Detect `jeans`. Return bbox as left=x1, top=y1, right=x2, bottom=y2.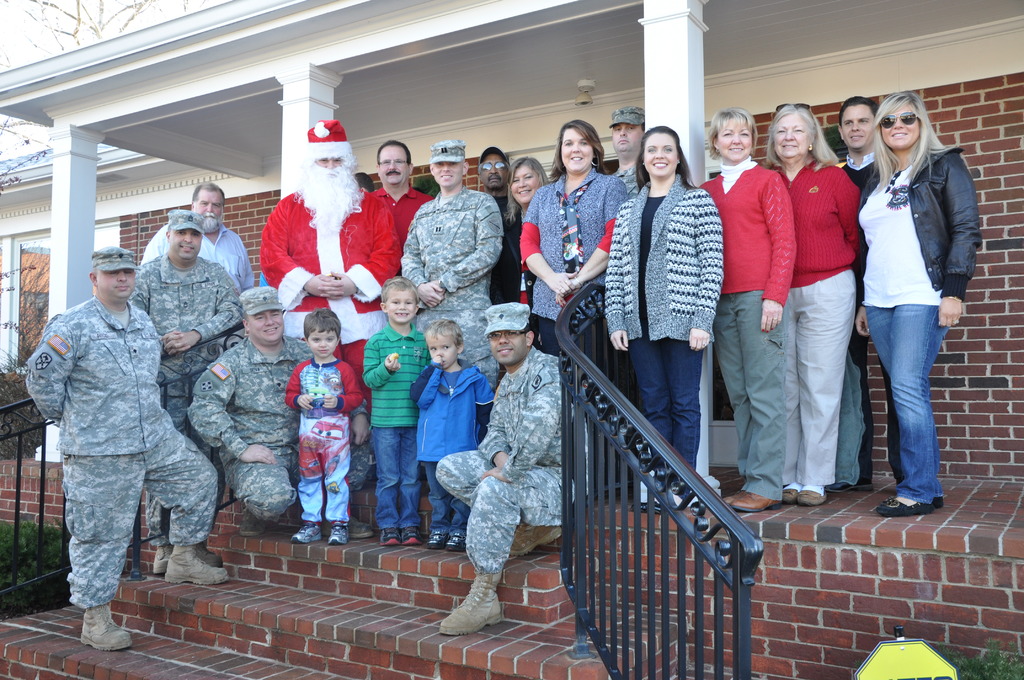
left=876, top=279, right=966, bottom=515.
